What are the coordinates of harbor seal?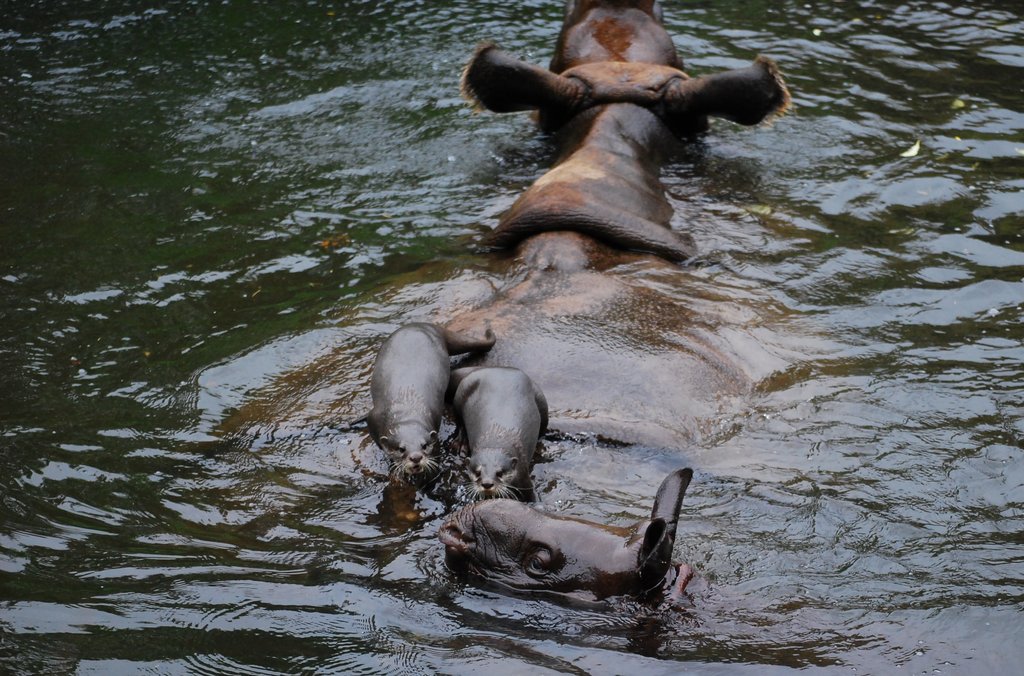
bbox=(444, 366, 548, 507).
